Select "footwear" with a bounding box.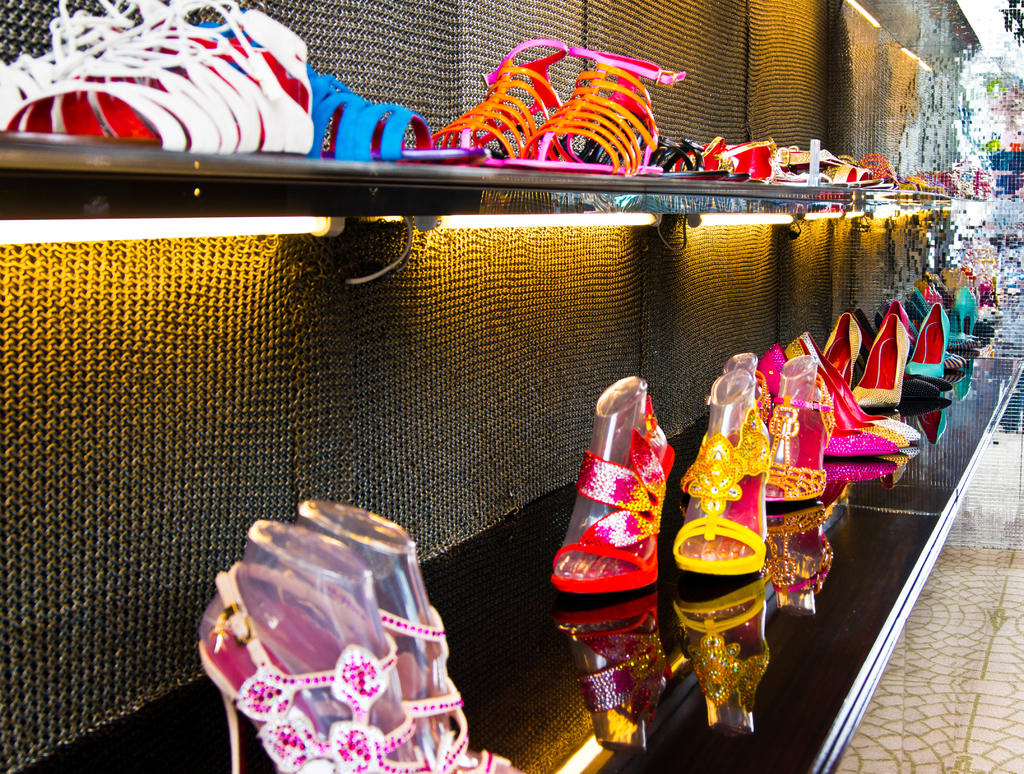
(x1=415, y1=23, x2=564, y2=163).
